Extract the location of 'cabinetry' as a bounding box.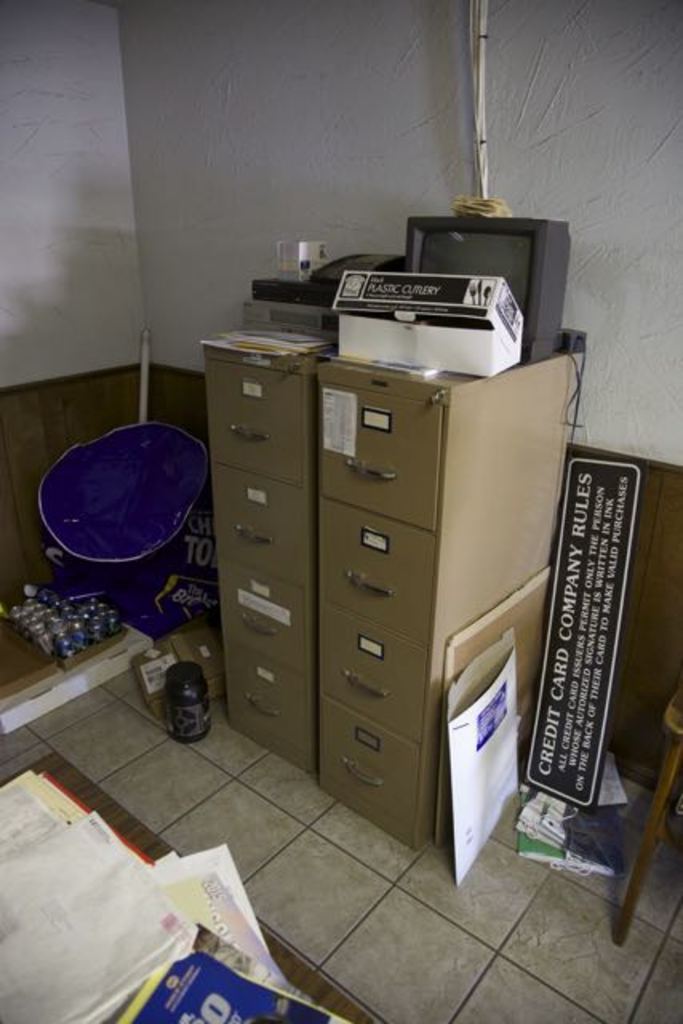
{"x1": 194, "y1": 346, "x2": 320, "y2": 488}.
